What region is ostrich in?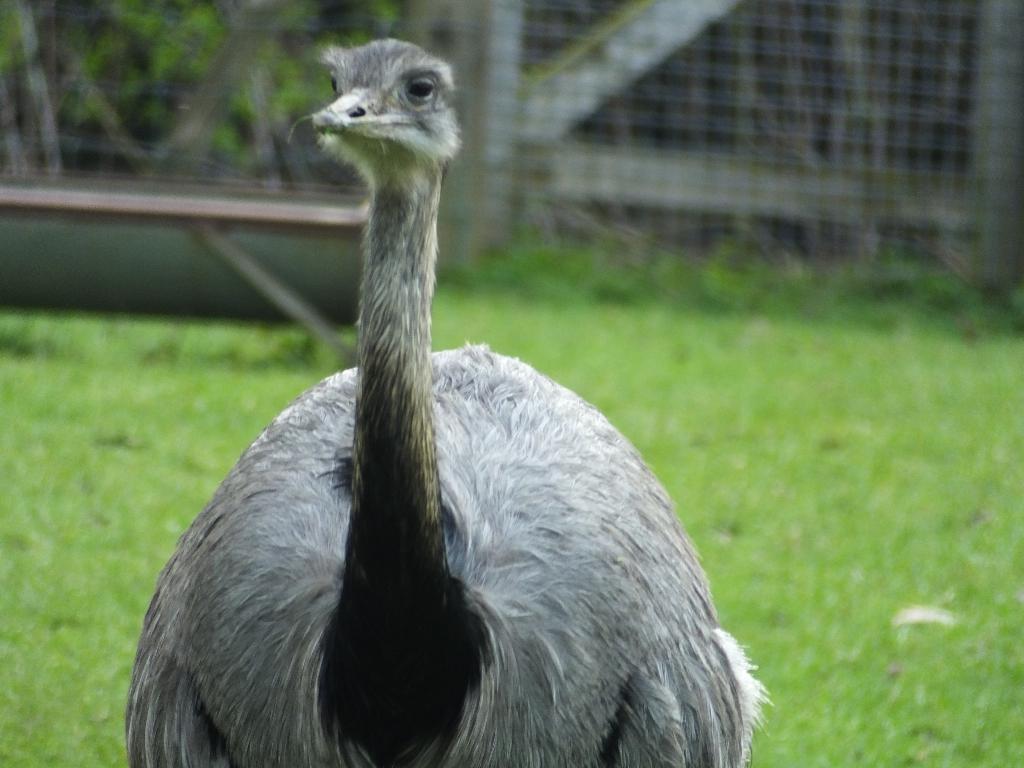
[52, 13, 765, 767].
